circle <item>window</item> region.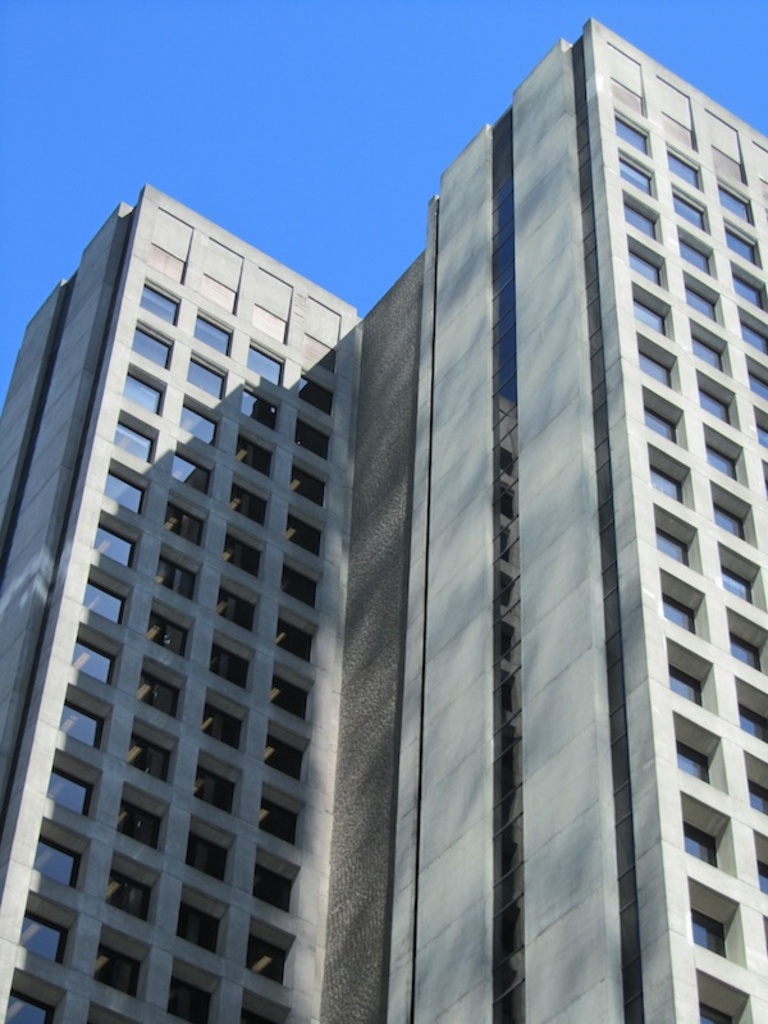
Region: bbox(0, 968, 67, 1023).
